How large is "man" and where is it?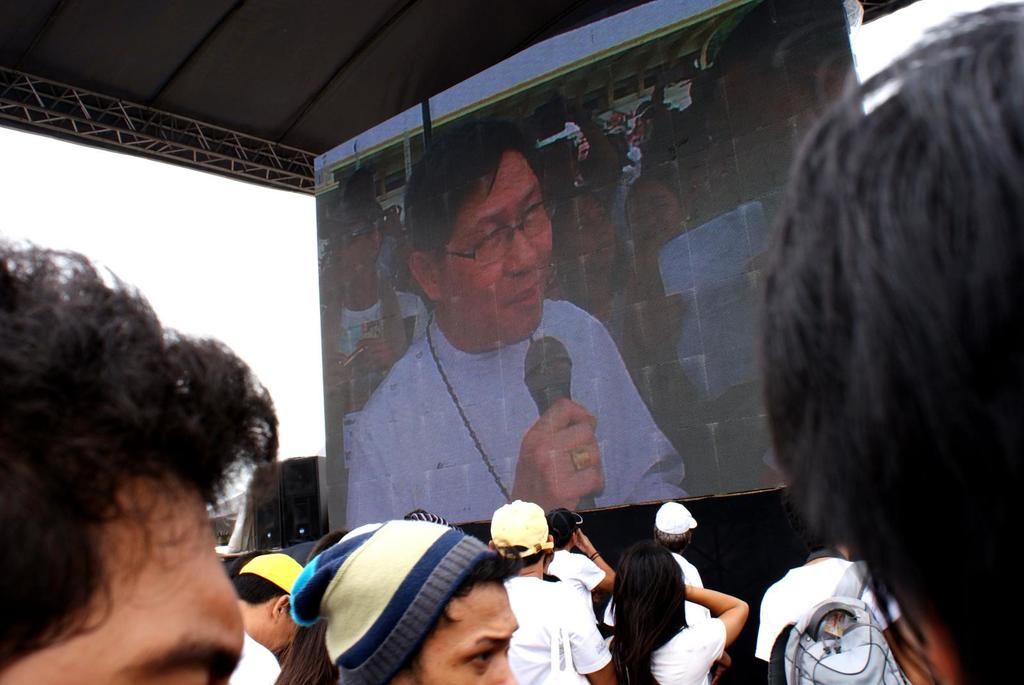
Bounding box: bbox(757, 0, 1023, 684).
